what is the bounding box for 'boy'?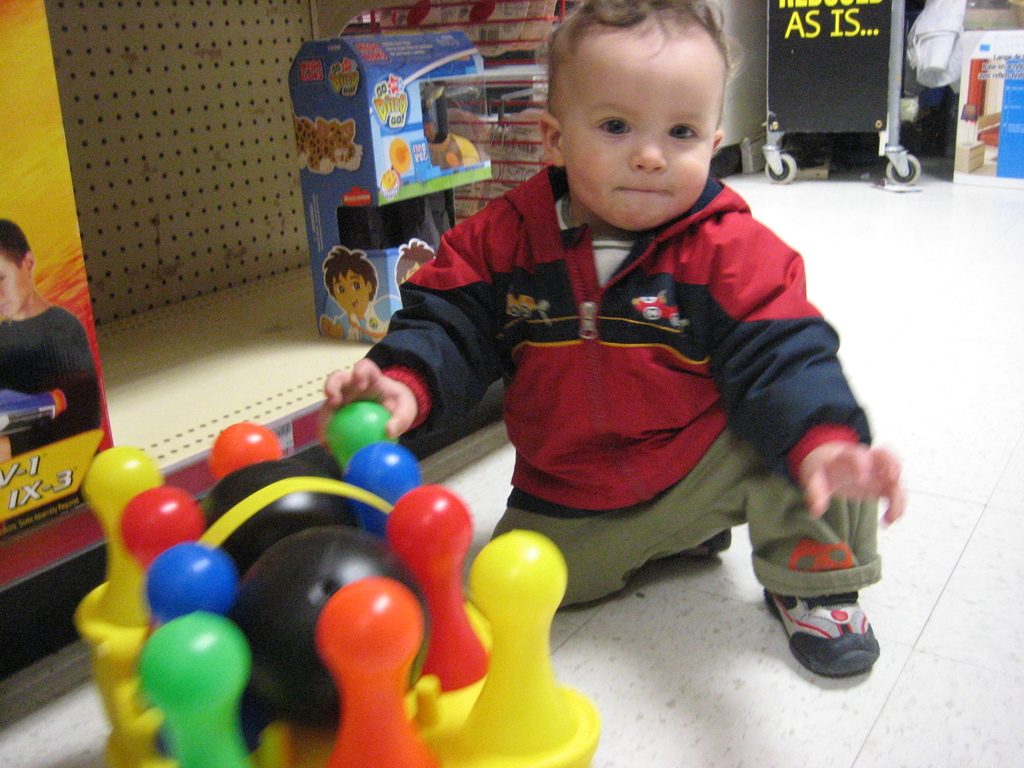
bbox=(322, 0, 906, 680).
